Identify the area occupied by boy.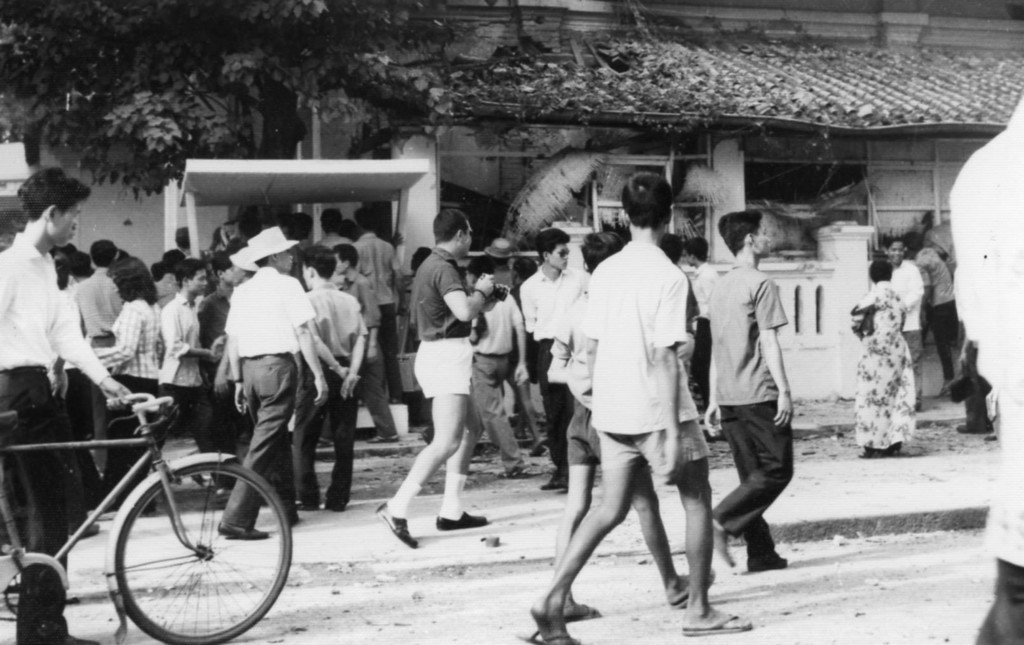
Area: <region>294, 241, 372, 515</region>.
